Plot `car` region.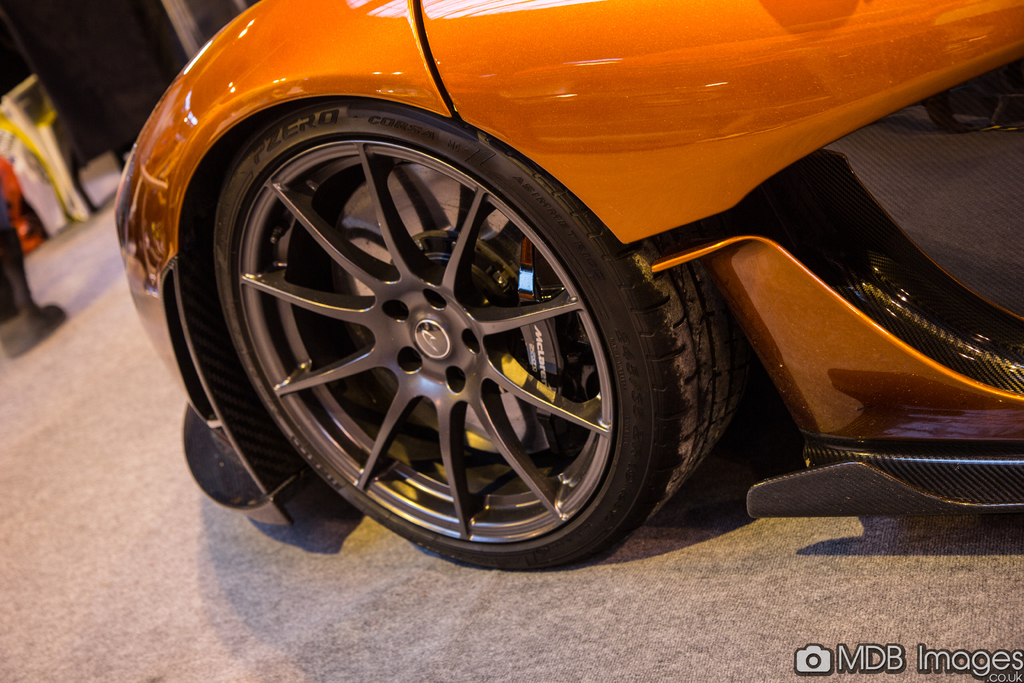
Plotted at x1=68 y1=0 x2=954 y2=598.
